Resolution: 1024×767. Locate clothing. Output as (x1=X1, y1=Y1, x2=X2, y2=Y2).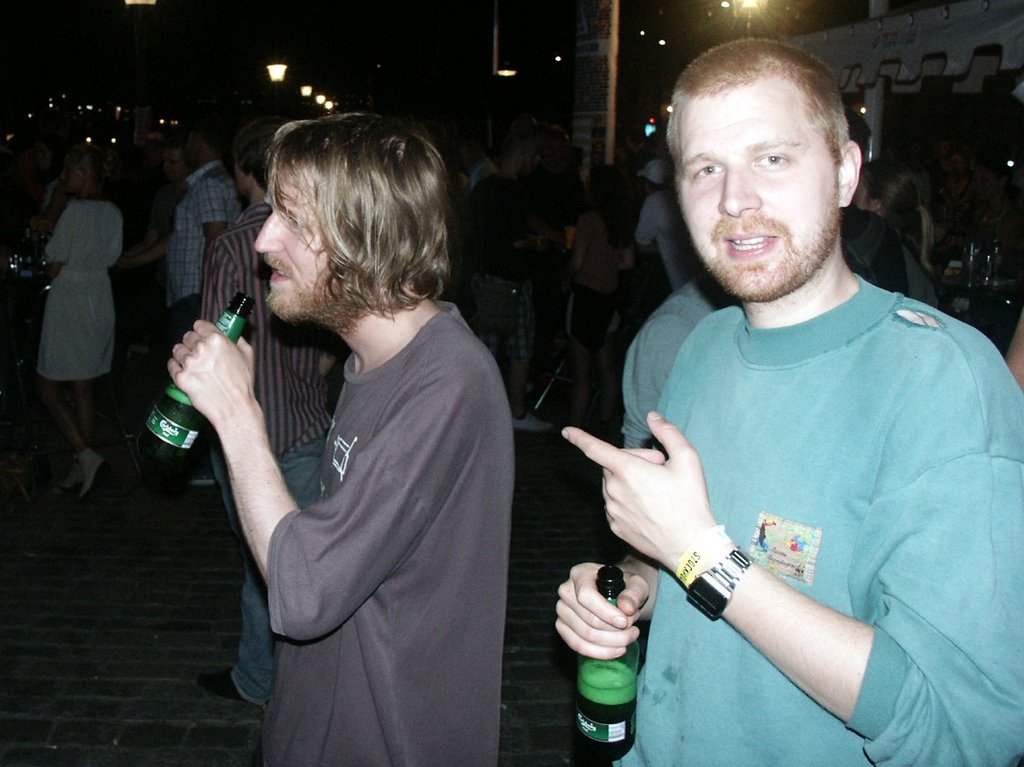
(x1=264, y1=299, x2=522, y2=766).
